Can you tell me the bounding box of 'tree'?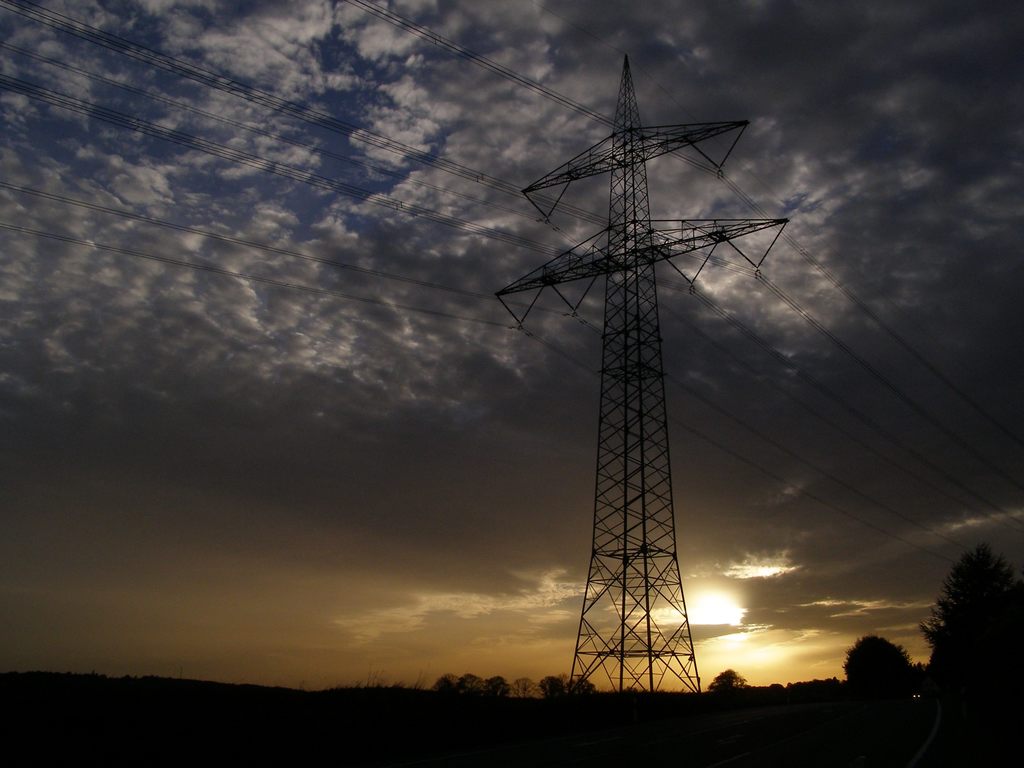
l=483, t=669, r=514, b=692.
